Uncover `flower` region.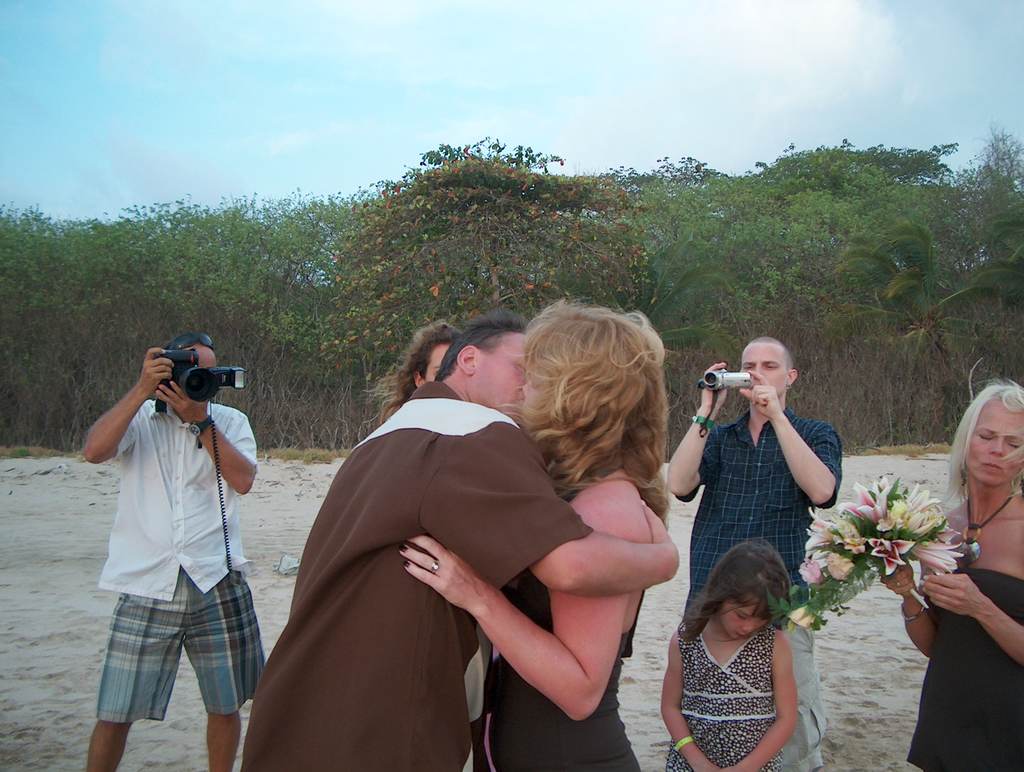
Uncovered: bbox=(825, 549, 856, 582).
